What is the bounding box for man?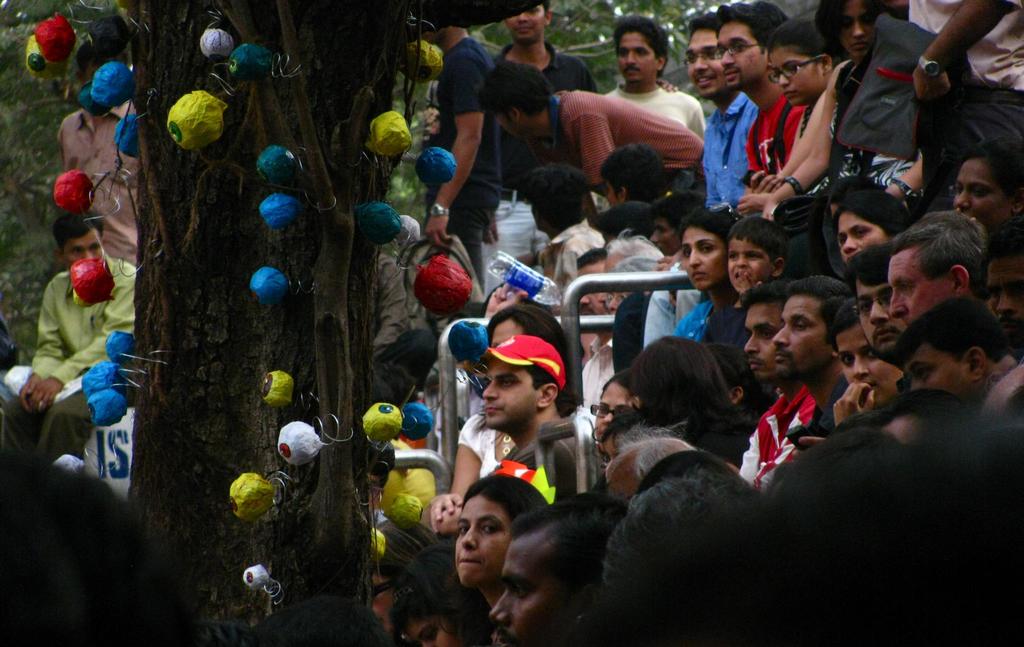
<box>483,0,594,307</box>.
